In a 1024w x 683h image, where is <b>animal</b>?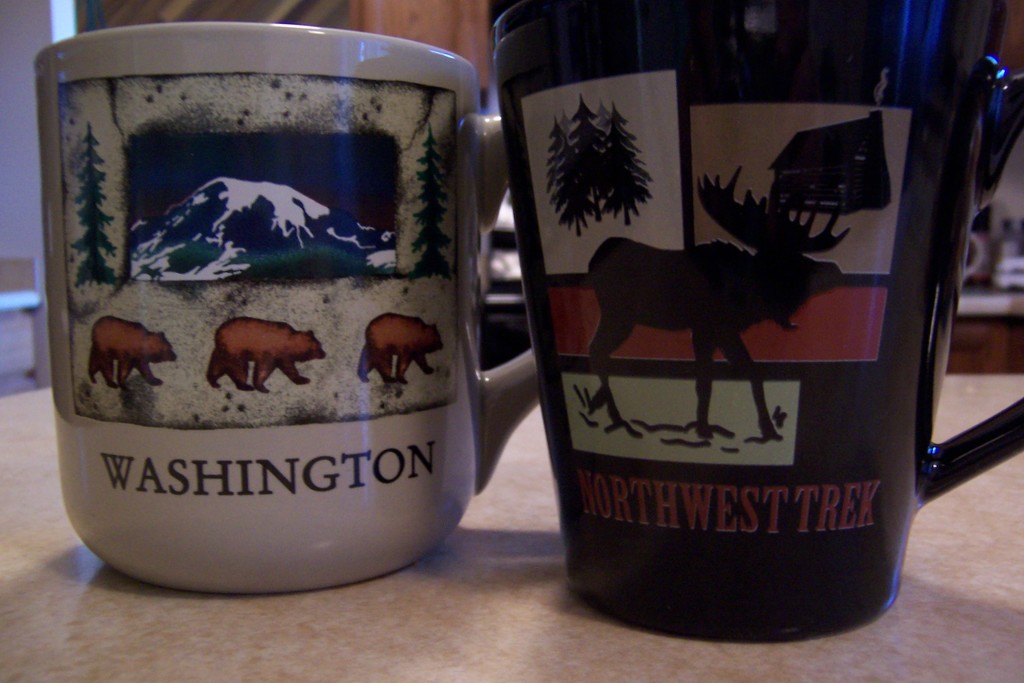
region(88, 318, 174, 385).
